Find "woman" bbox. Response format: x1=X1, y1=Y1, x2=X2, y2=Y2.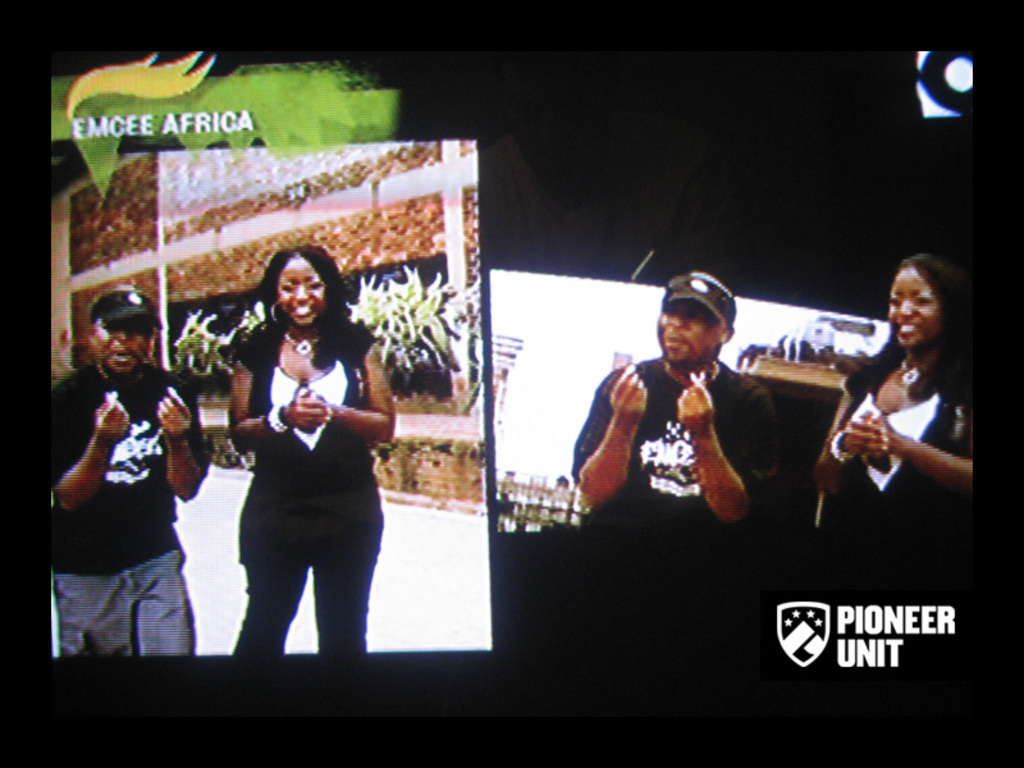
x1=806, y1=248, x2=988, y2=557.
